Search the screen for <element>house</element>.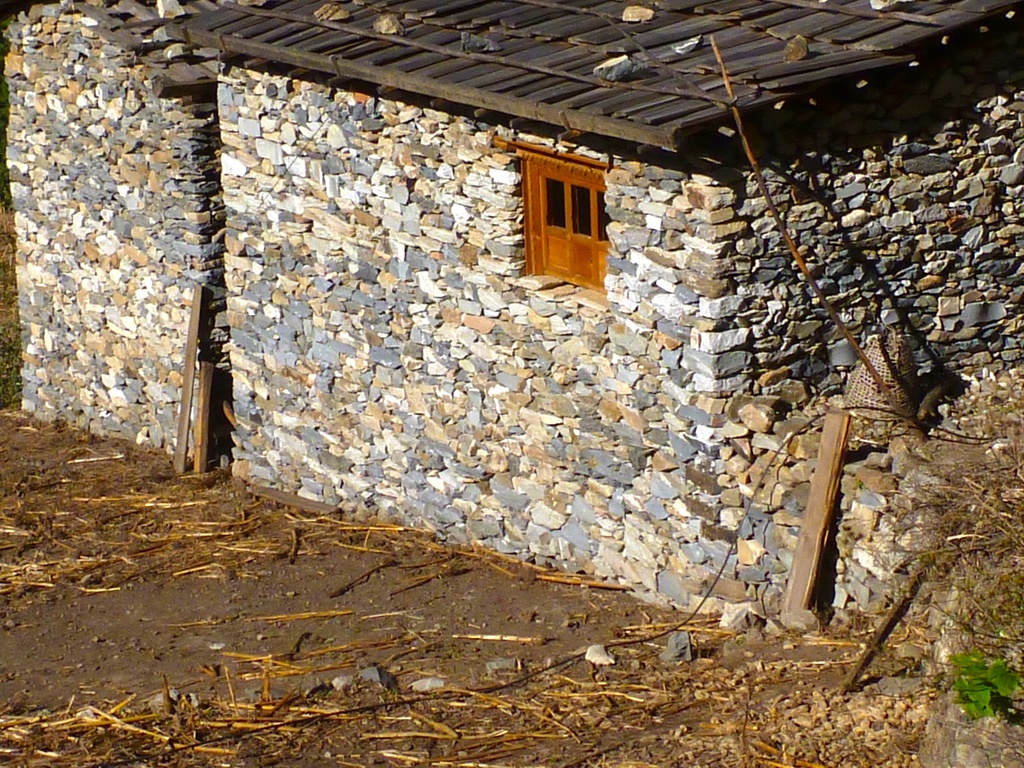
Found at box=[0, 0, 1023, 618].
